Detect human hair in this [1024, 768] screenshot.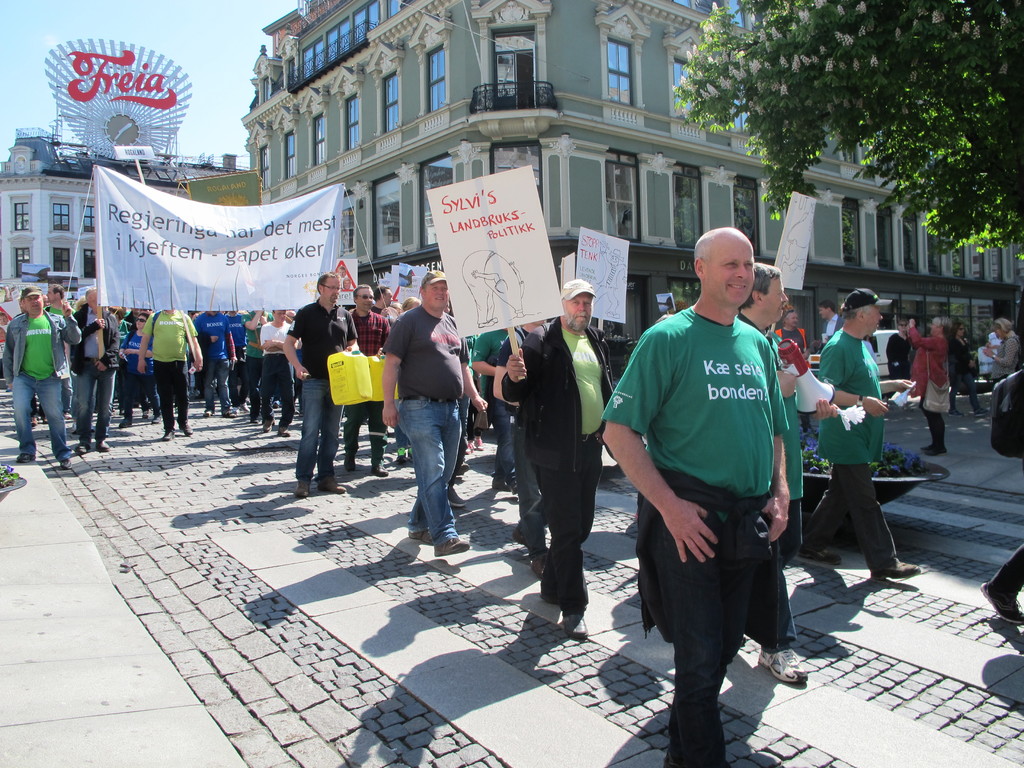
Detection: Rect(376, 282, 388, 300).
